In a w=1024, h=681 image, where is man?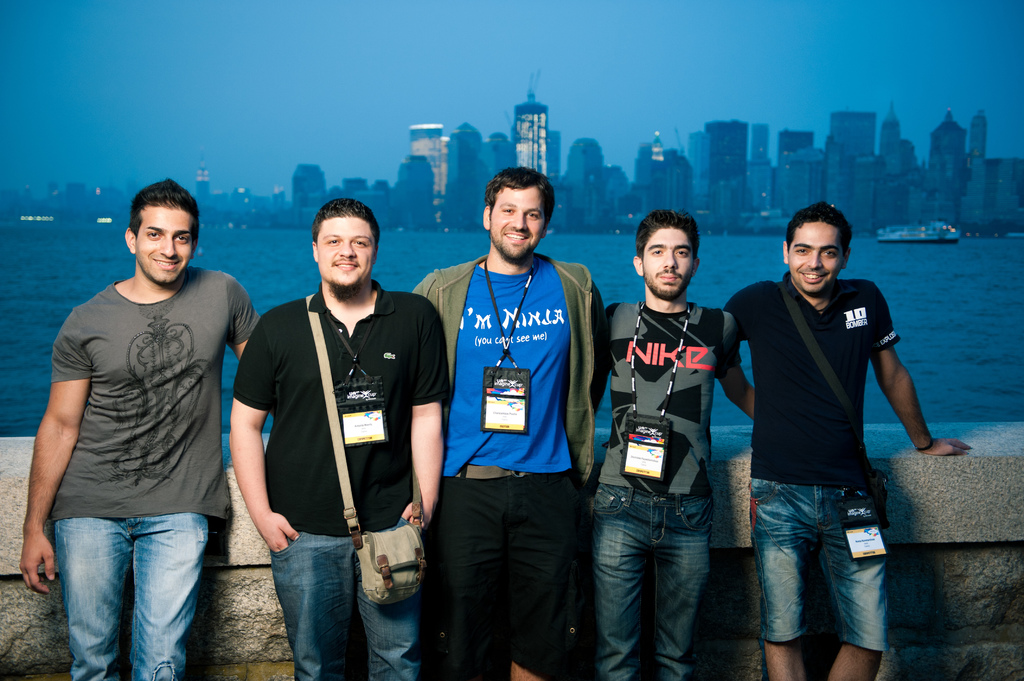
l=593, t=212, r=762, b=680.
